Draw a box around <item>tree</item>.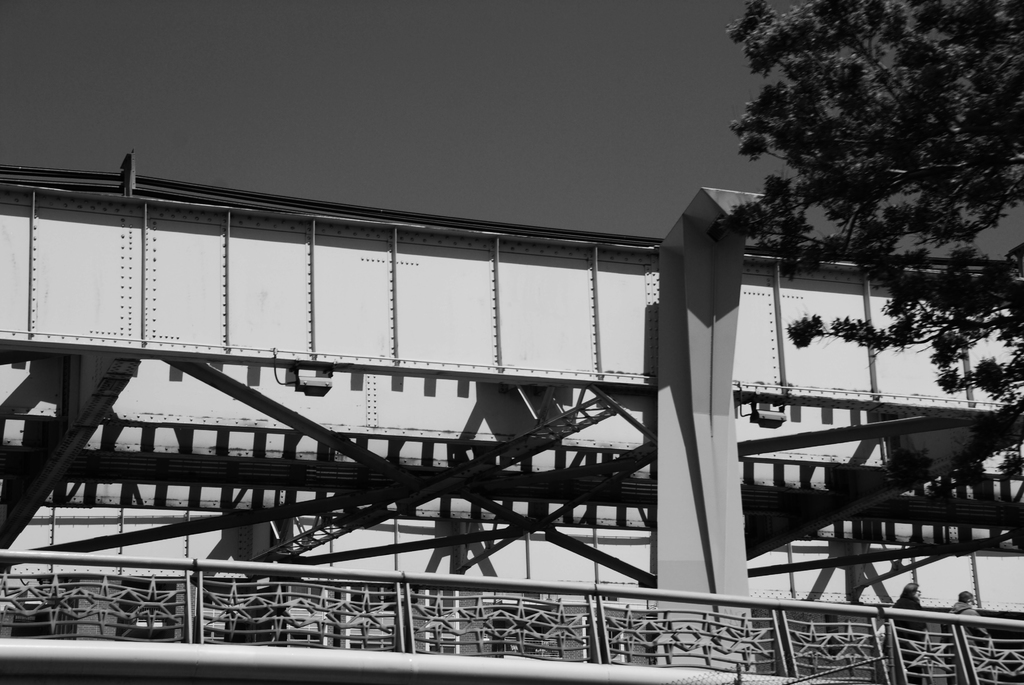
bbox(730, 0, 1023, 409).
